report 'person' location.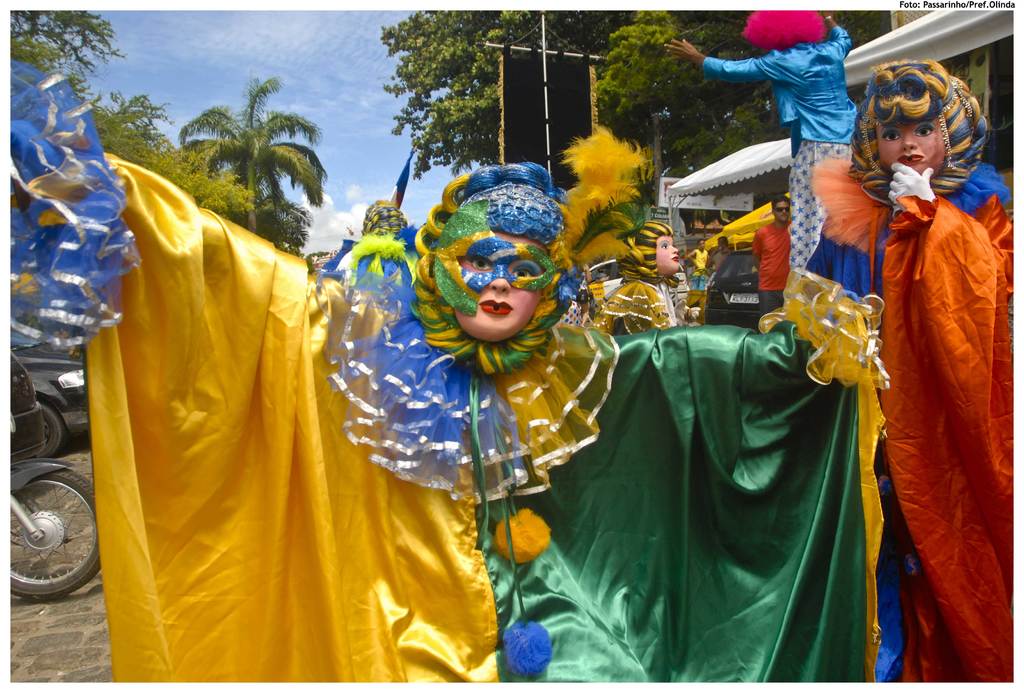
Report: (664, 10, 868, 172).
